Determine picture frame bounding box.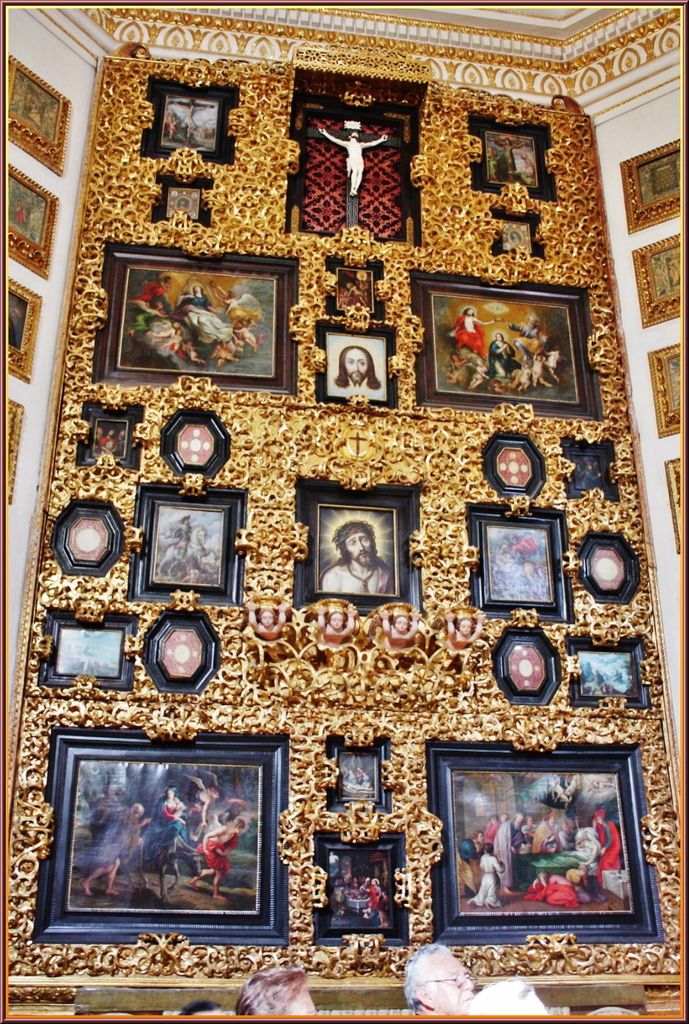
Determined: rect(492, 209, 547, 256).
